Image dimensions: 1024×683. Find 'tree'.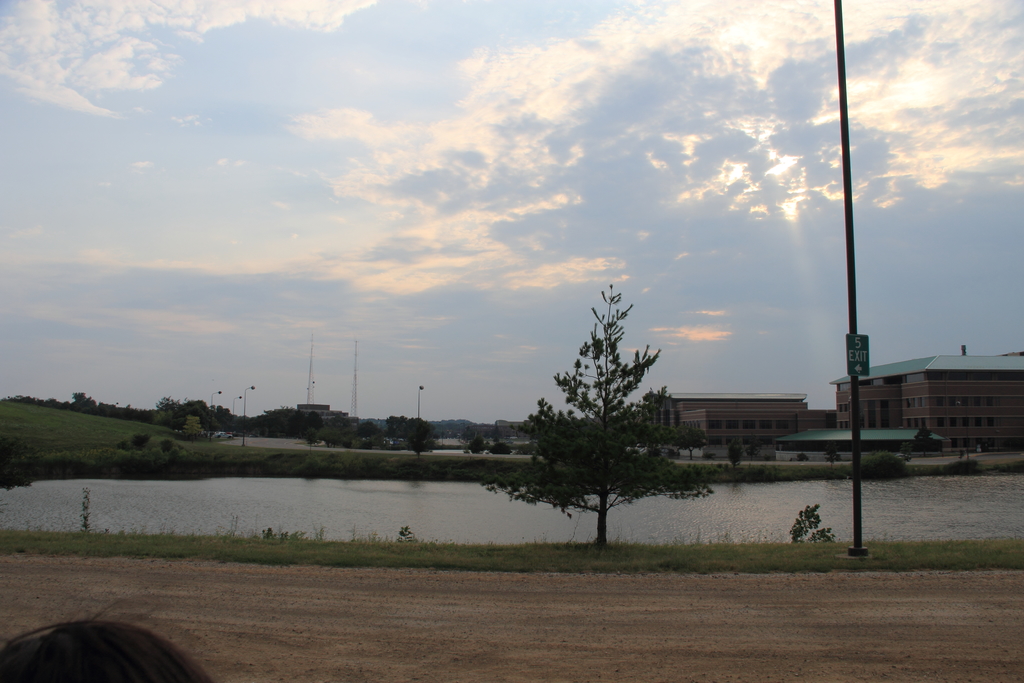
rect(405, 418, 440, 459).
